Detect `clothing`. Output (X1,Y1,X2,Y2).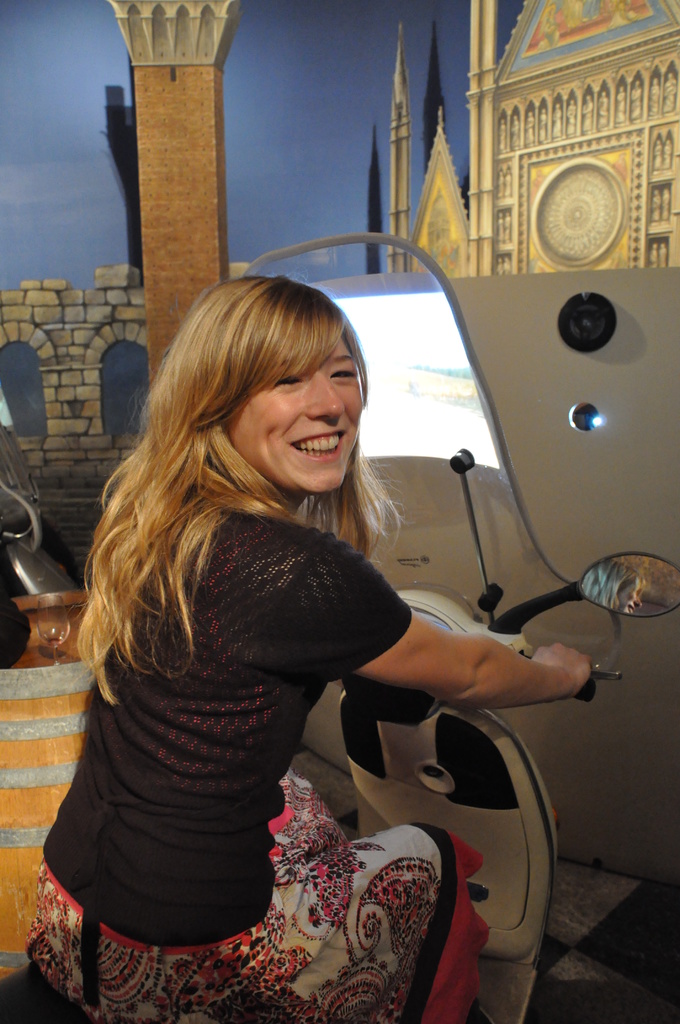
(20,456,398,977).
